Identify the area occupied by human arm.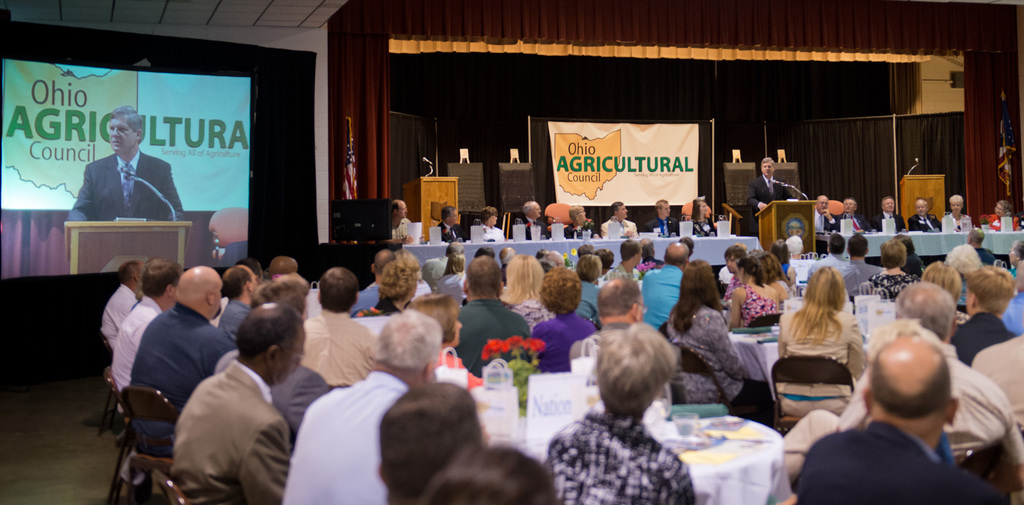
Area: 561:229:573:241.
